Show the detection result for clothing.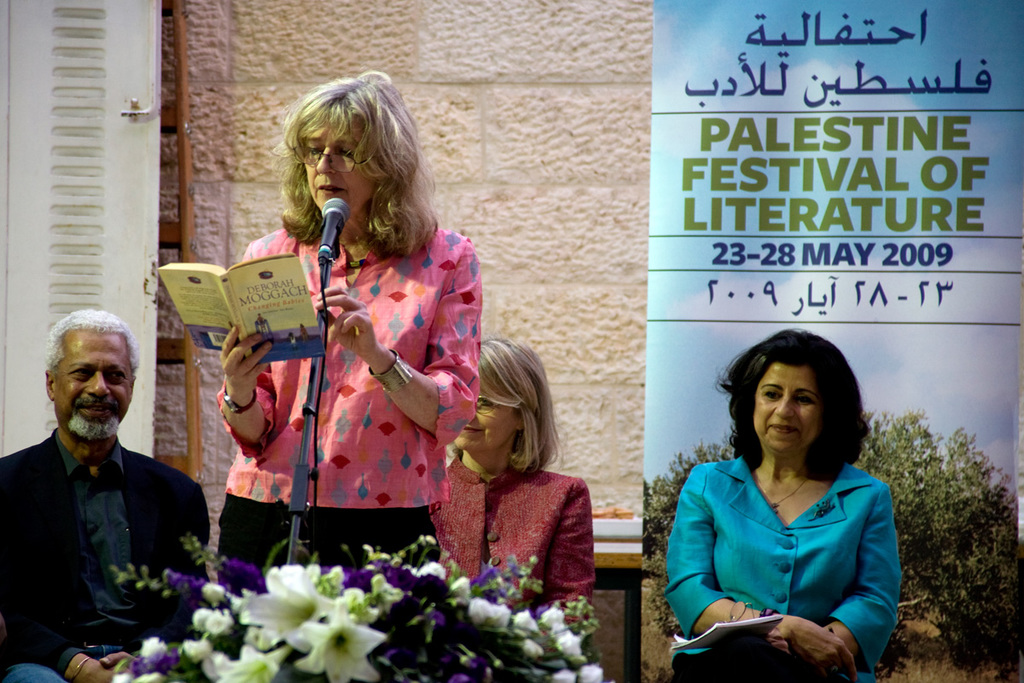
left=0, top=426, right=213, bottom=682.
